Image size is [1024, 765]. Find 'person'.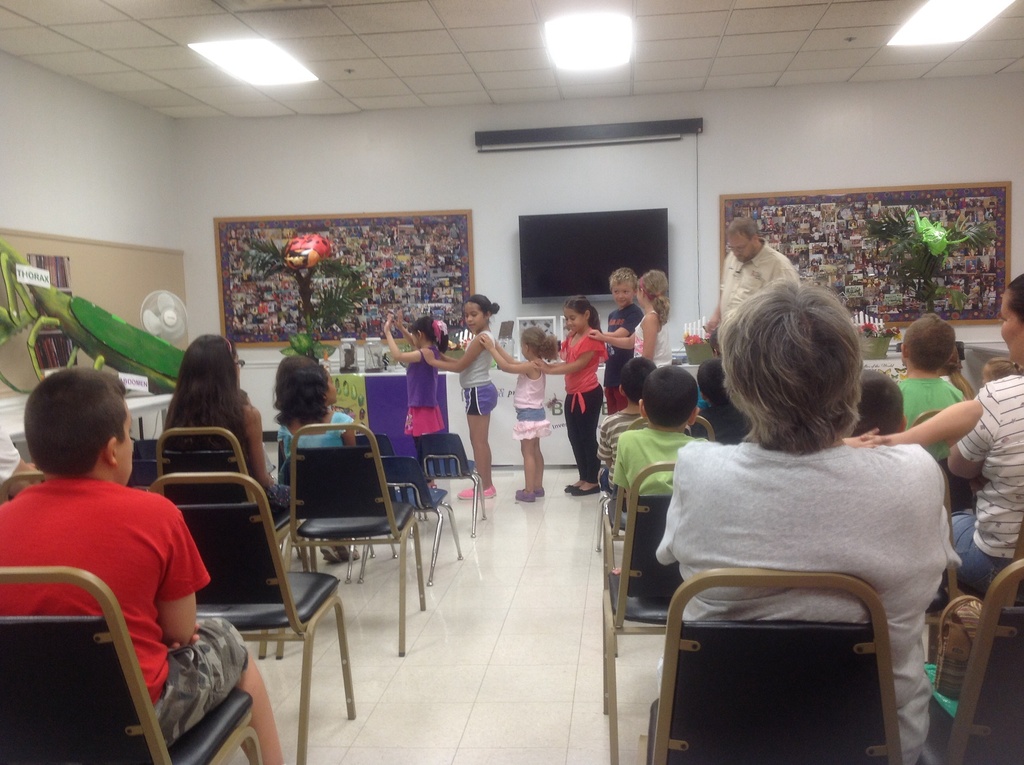
box(163, 329, 294, 523).
